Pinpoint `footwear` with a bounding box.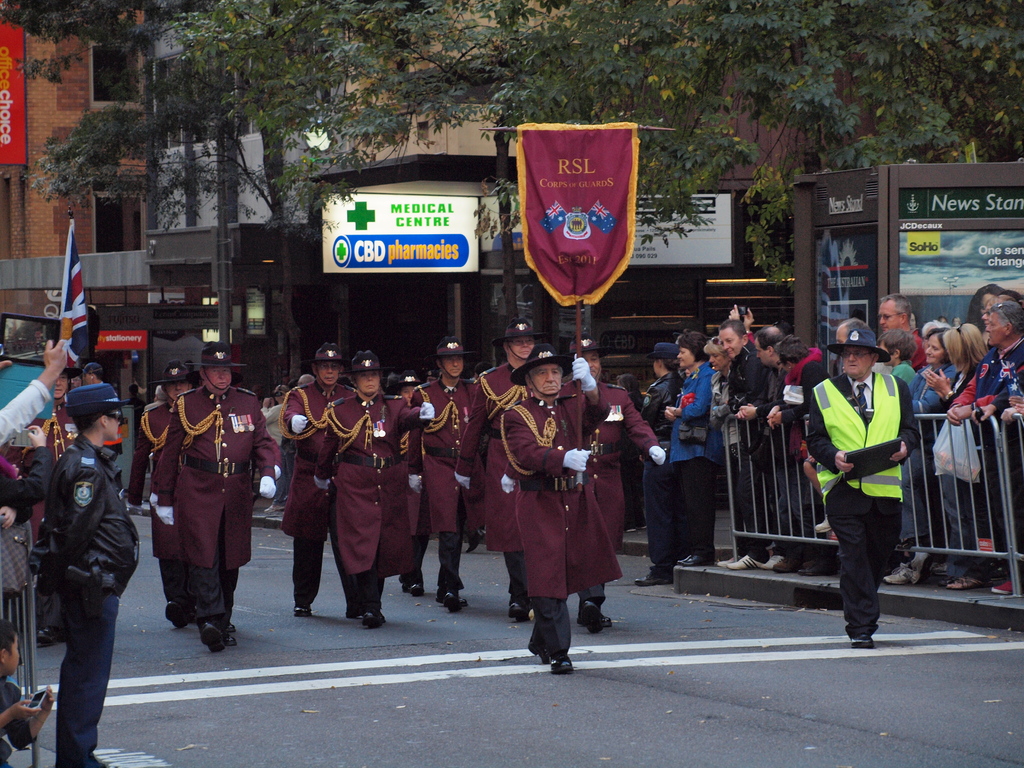
[x1=932, y1=570, x2=950, y2=588].
